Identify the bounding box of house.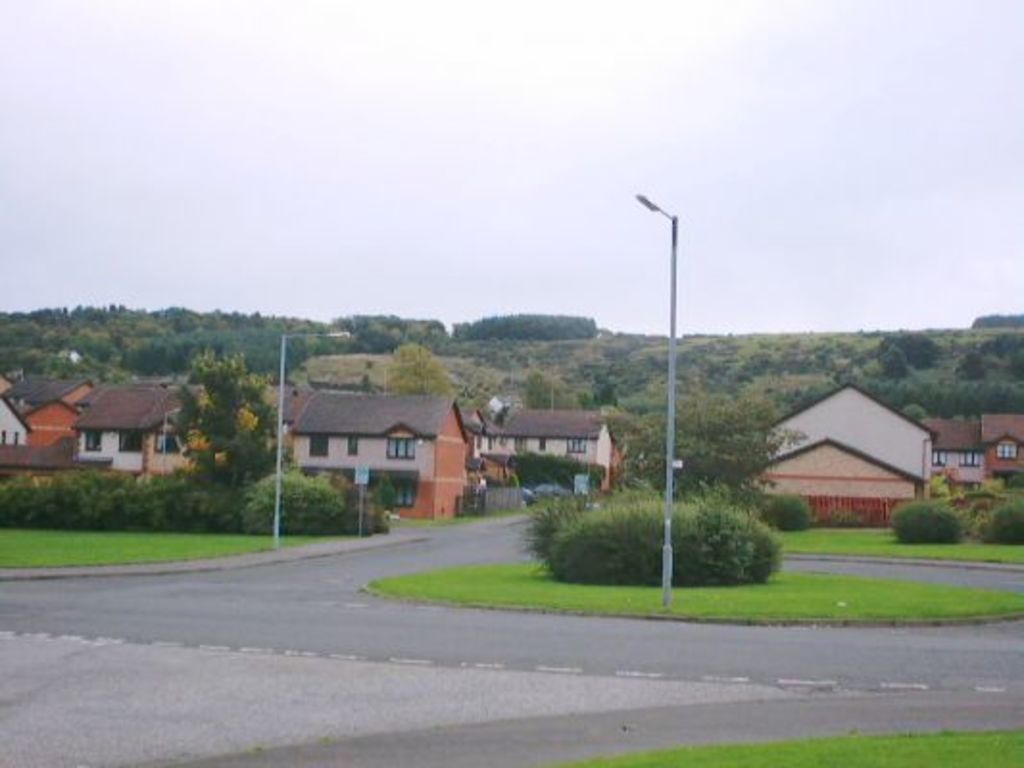
<region>753, 432, 926, 541</region>.
